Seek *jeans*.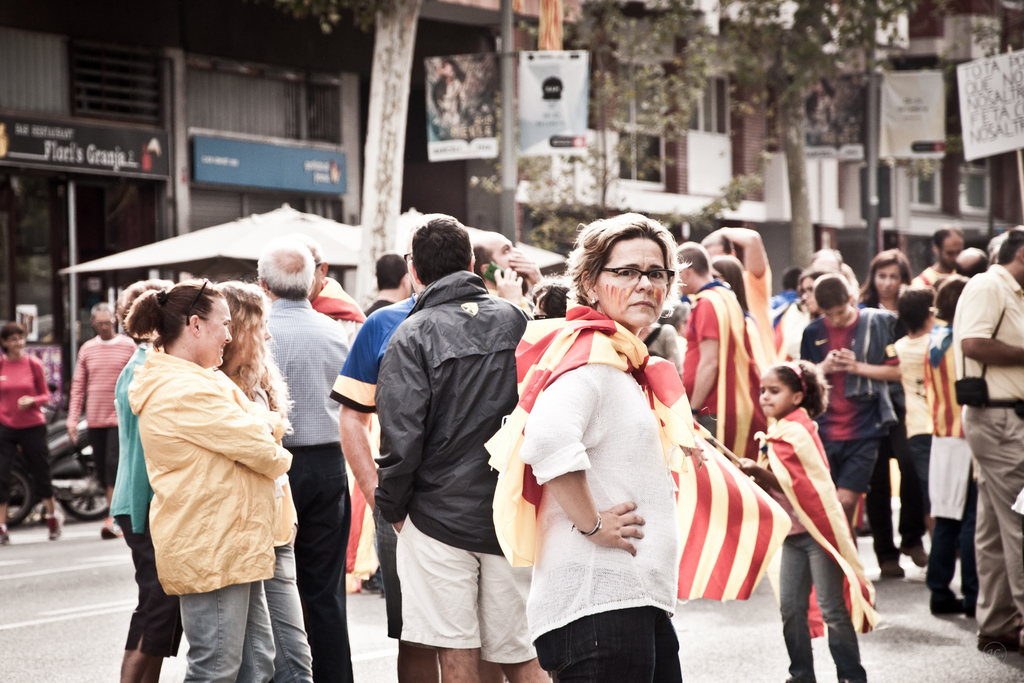
534/606/682/682.
